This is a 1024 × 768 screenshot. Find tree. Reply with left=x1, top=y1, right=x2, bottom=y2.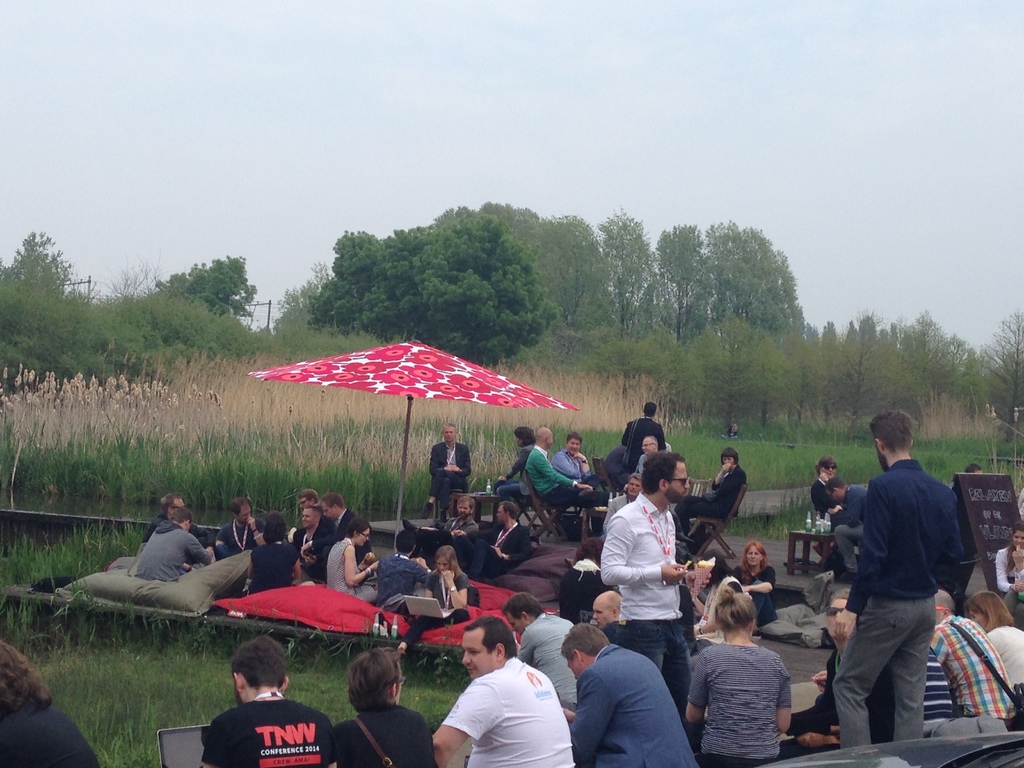
left=49, top=267, right=107, bottom=352.
